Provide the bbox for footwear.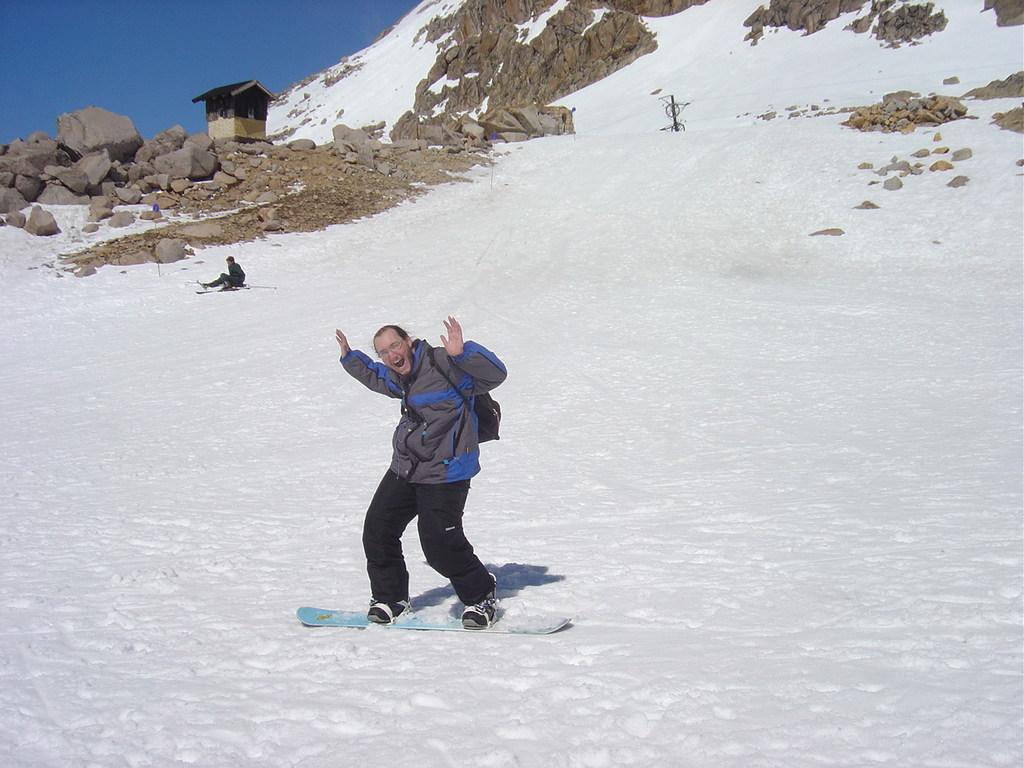
locate(464, 594, 496, 630).
